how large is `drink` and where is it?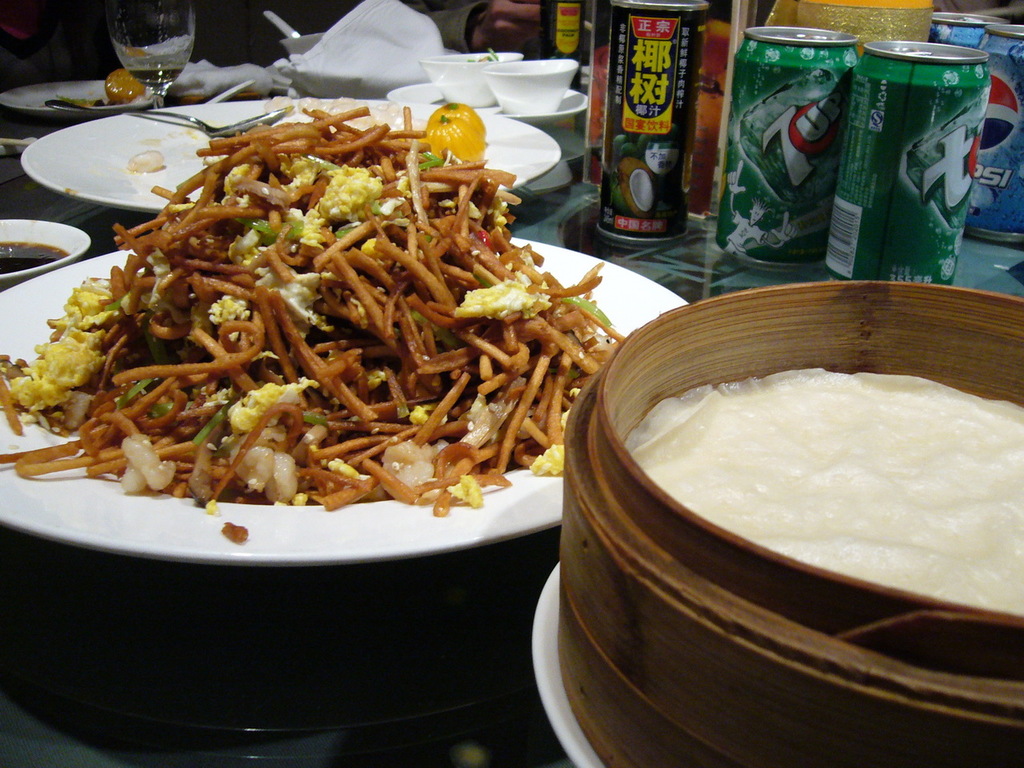
Bounding box: (89, 0, 192, 89).
